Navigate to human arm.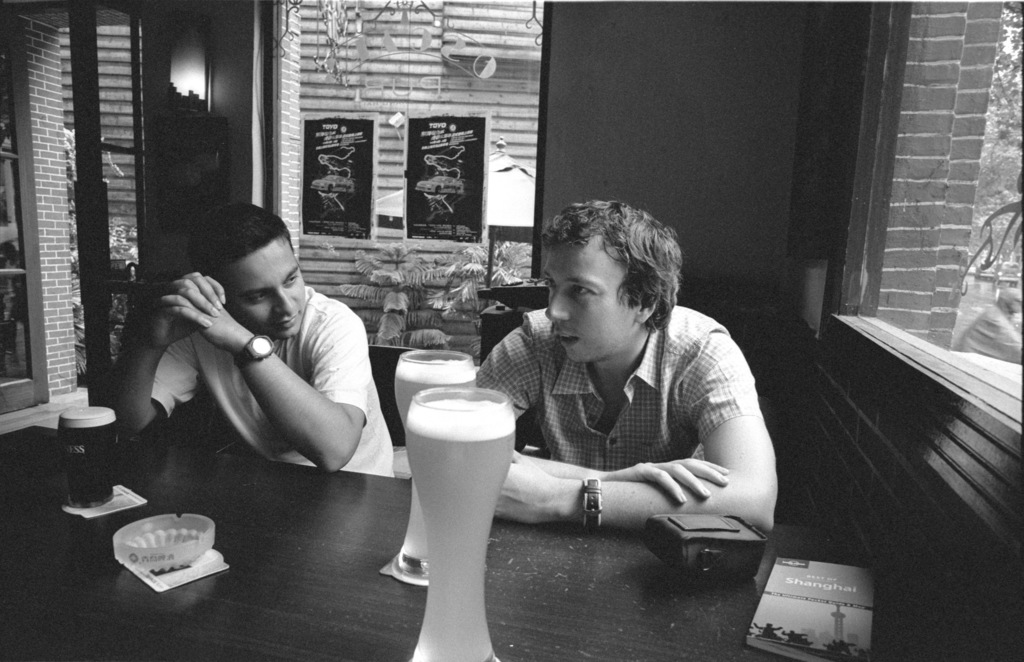
Navigation target: Rect(177, 302, 368, 480).
